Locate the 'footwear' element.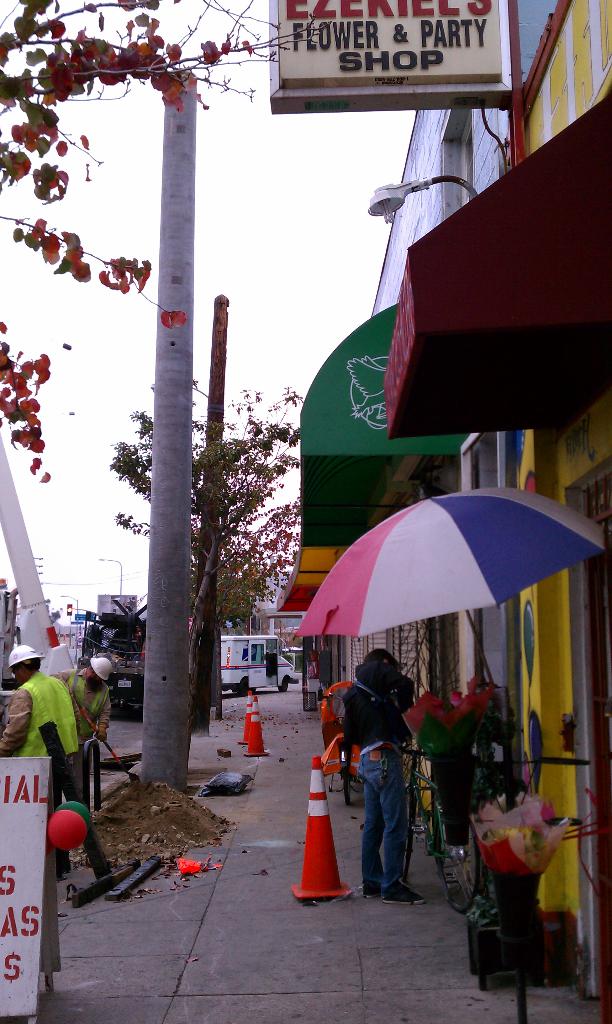
Element bbox: rect(364, 879, 380, 900).
